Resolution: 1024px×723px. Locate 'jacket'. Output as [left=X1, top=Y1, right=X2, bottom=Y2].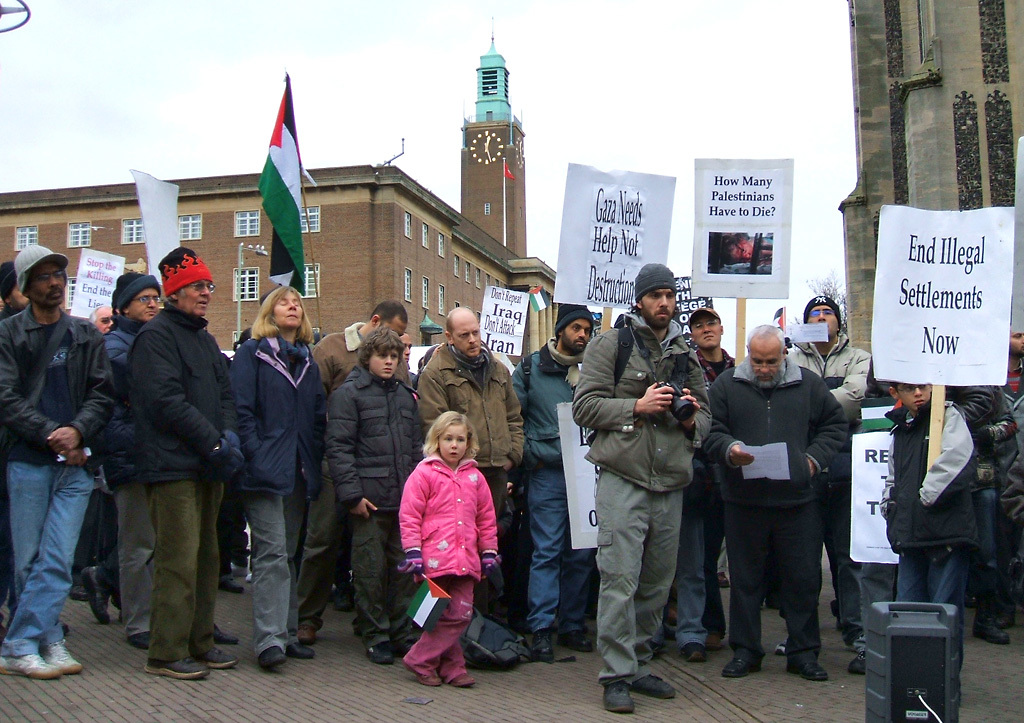
[left=394, top=451, right=499, bottom=586].
